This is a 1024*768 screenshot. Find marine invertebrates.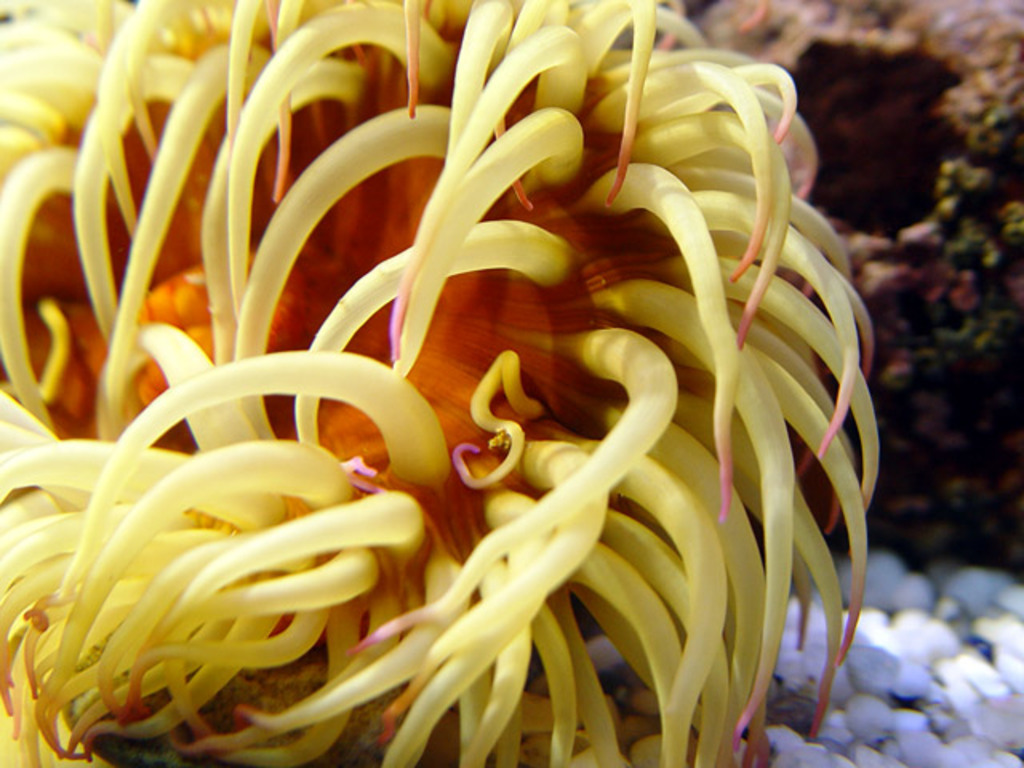
Bounding box: rect(27, 21, 902, 767).
